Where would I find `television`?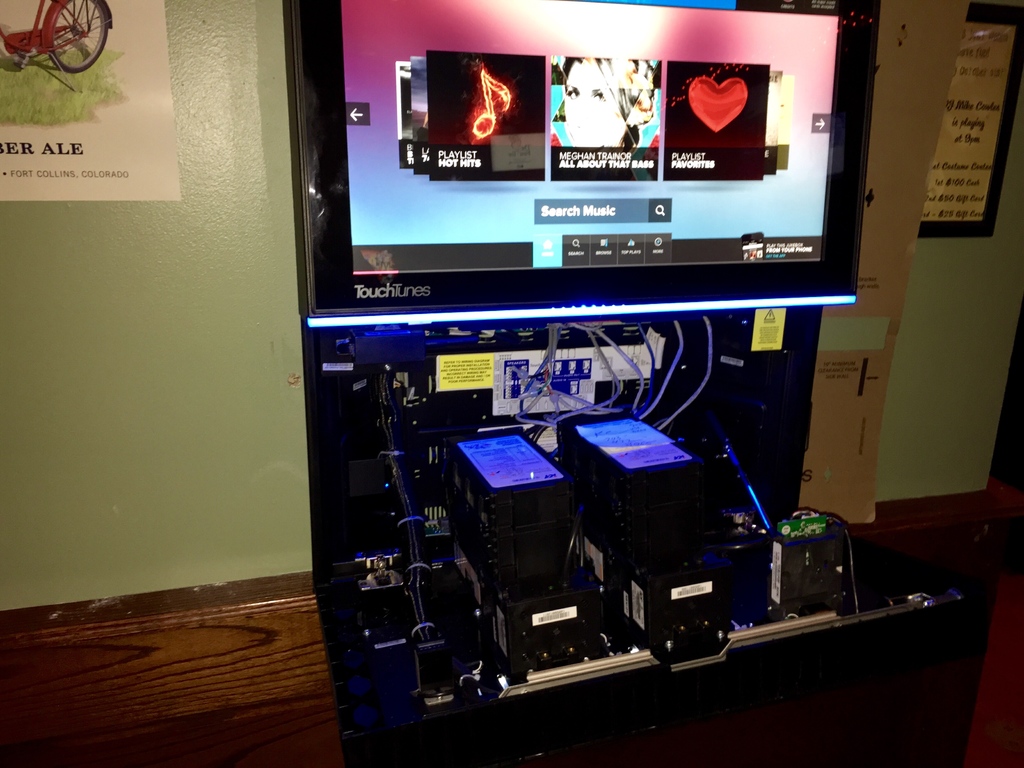
At x1=291, y1=0, x2=882, y2=330.
